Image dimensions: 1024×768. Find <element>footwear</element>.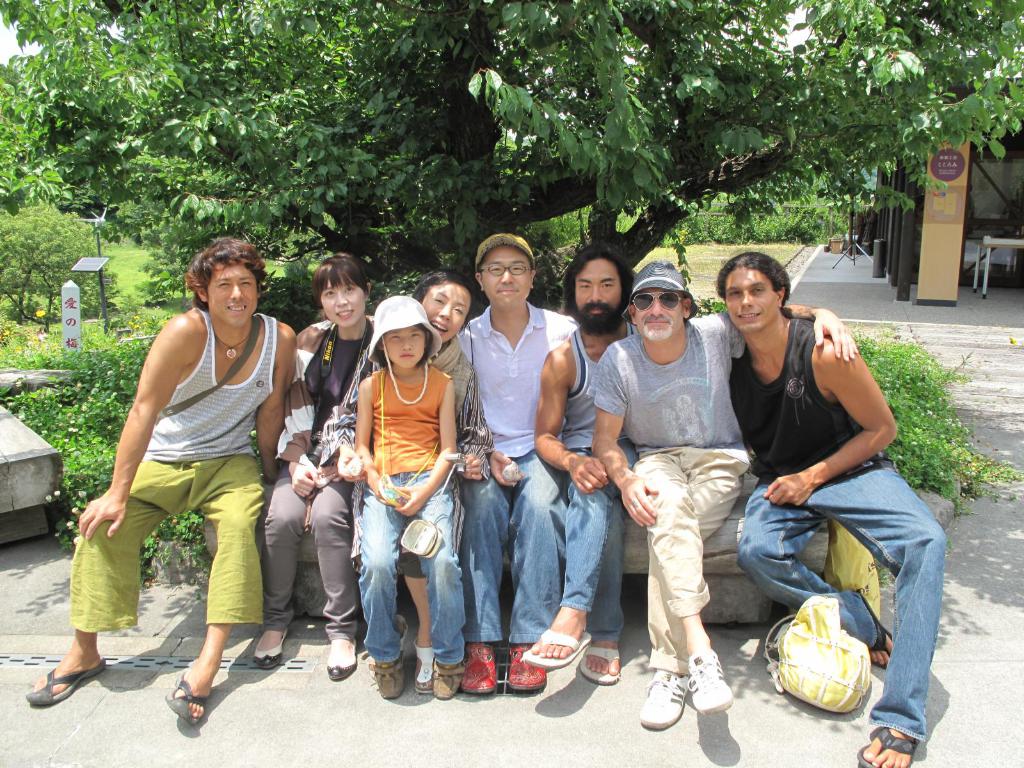
bbox=(460, 638, 495, 703).
